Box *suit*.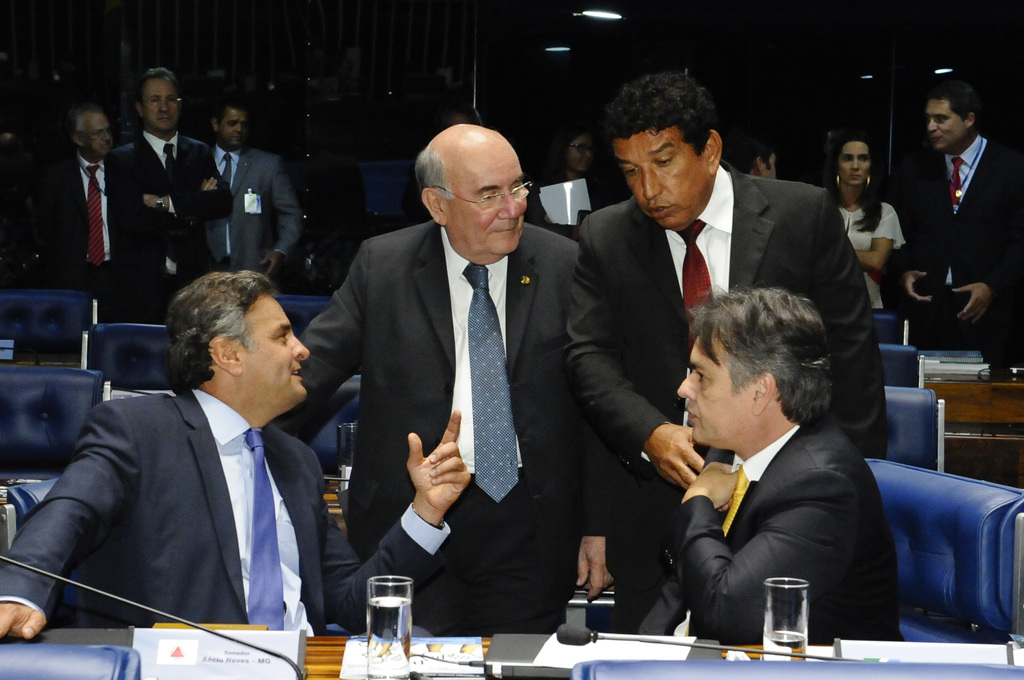
<bbox>561, 158, 888, 638</bbox>.
